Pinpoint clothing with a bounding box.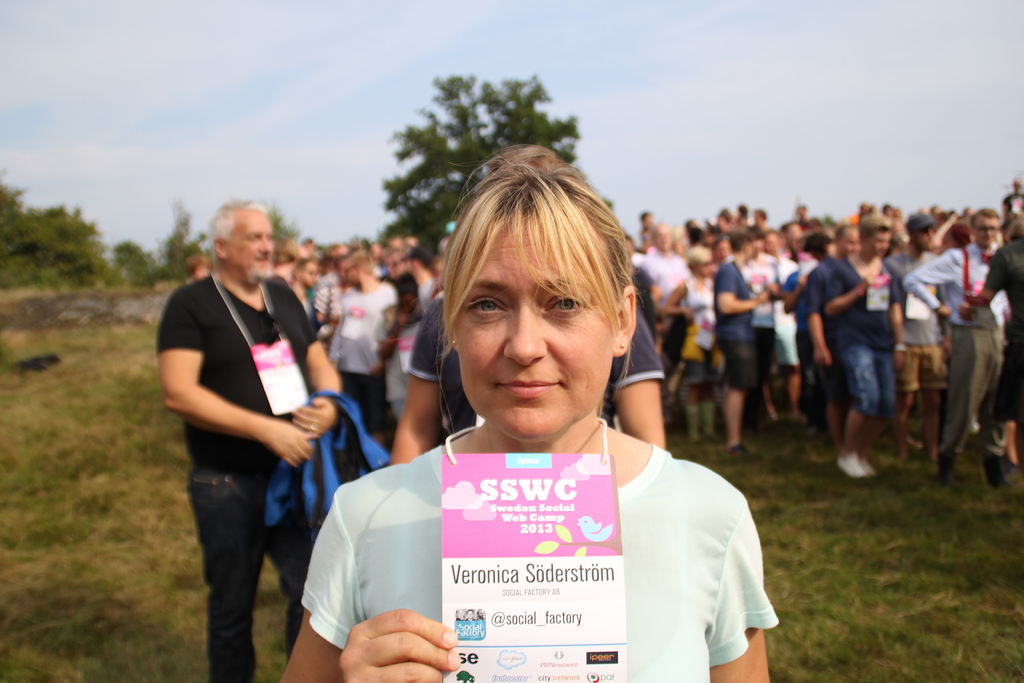
(400, 284, 660, 438).
